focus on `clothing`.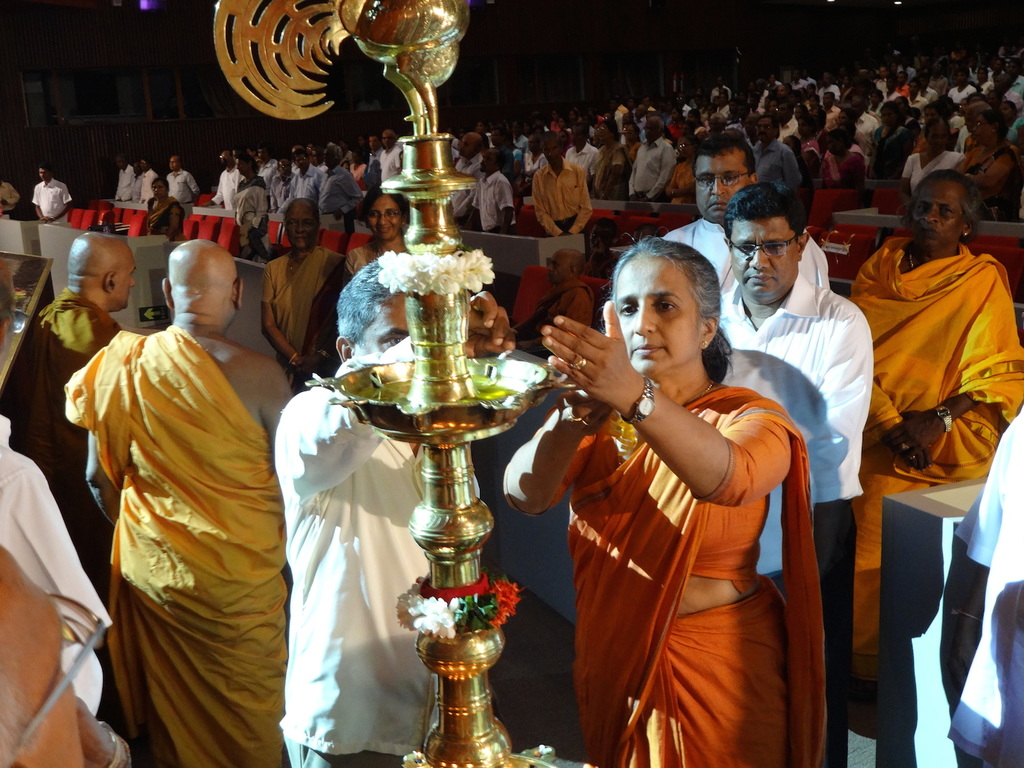
Focused at 152/191/178/239.
